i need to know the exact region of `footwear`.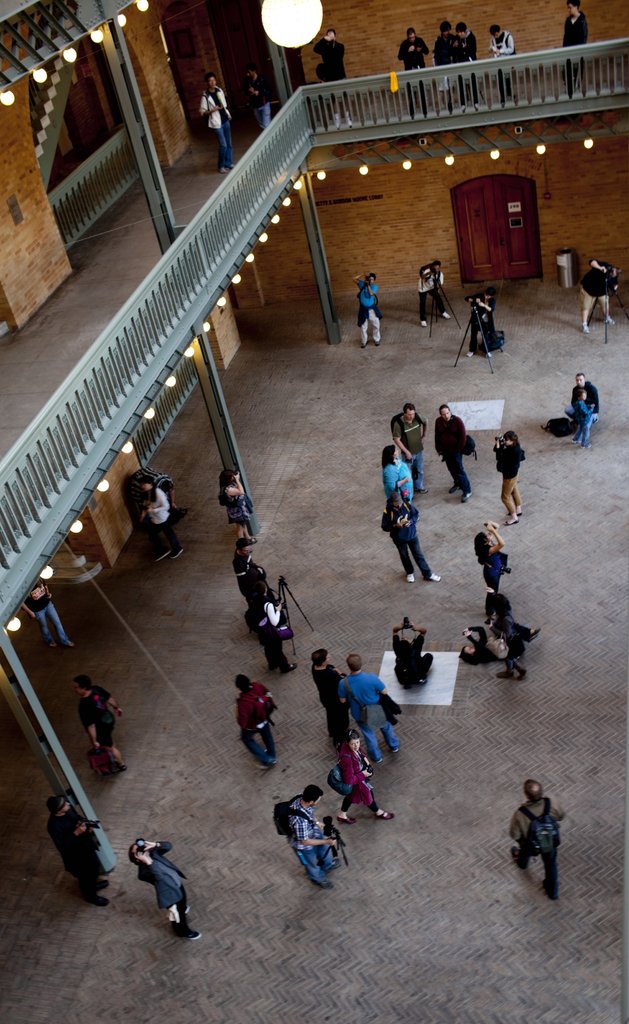
Region: BBox(377, 342, 382, 345).
